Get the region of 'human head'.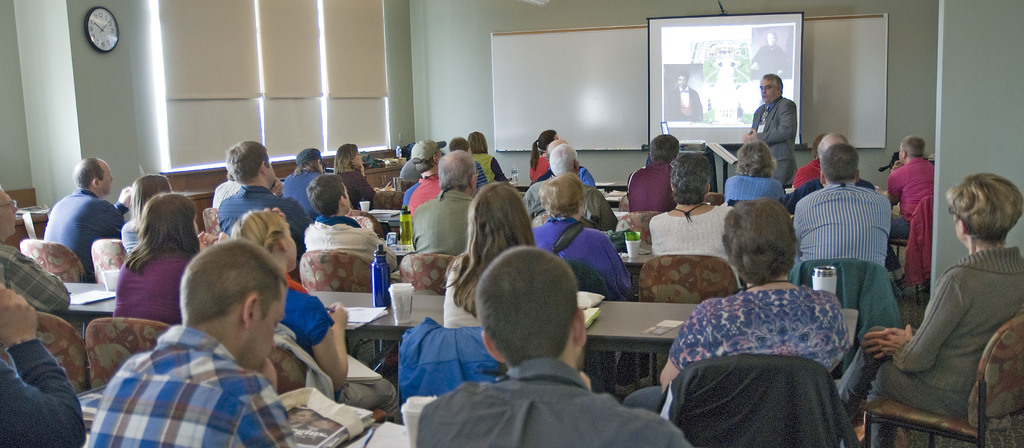
305, 174, 353, 215.
